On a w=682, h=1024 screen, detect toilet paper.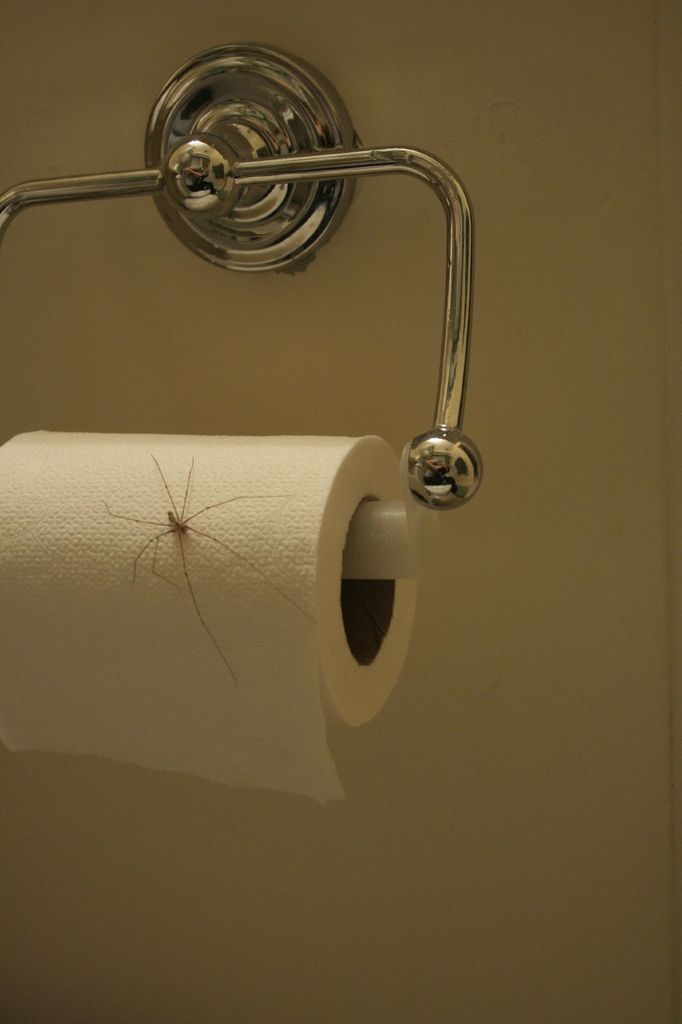
bbox(0, 424, 425, 809).
